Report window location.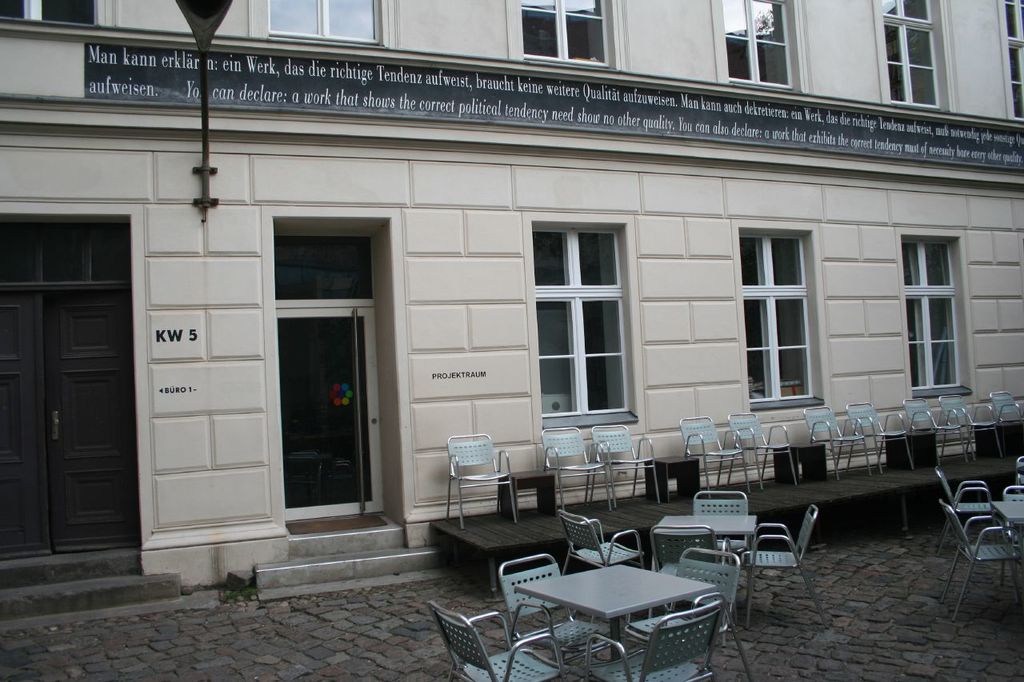
Report: bbox(524, 0, 619, 73).
